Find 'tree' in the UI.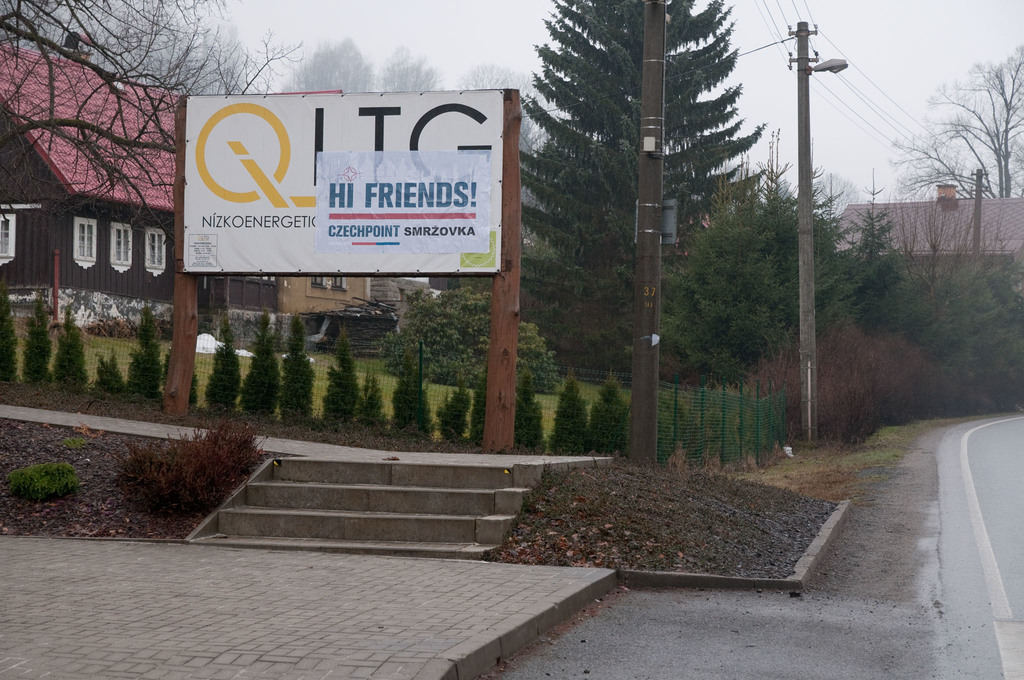
UI element at (left=0, top=0, right=309, bottom=271).
